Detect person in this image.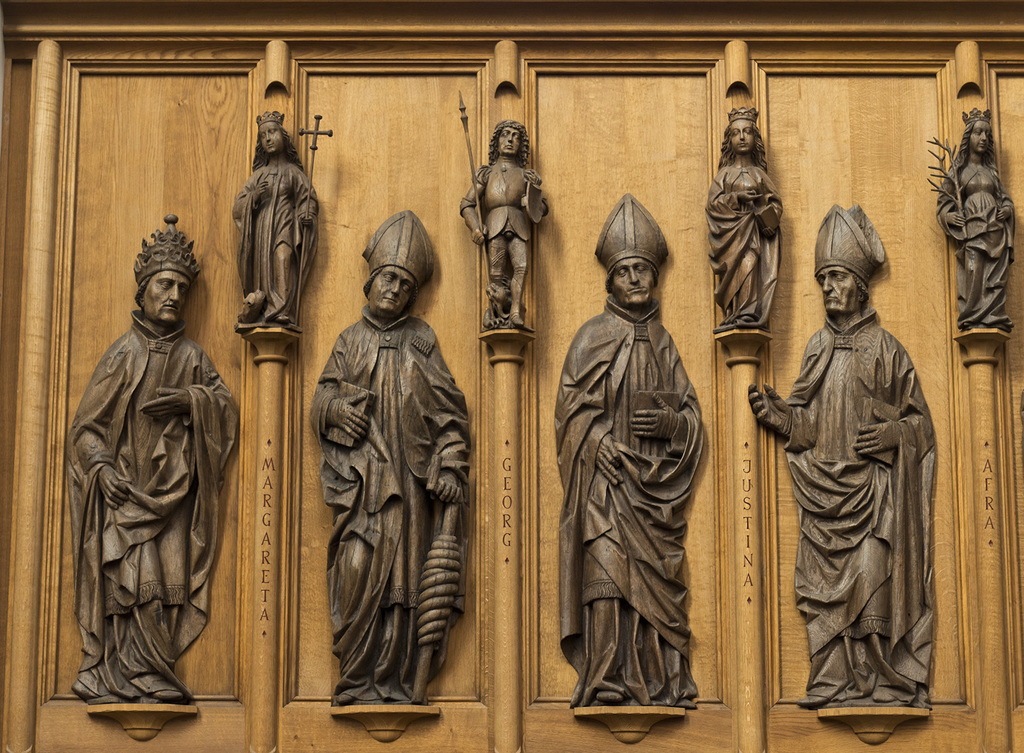
Detection: 932:111:1015:328.
